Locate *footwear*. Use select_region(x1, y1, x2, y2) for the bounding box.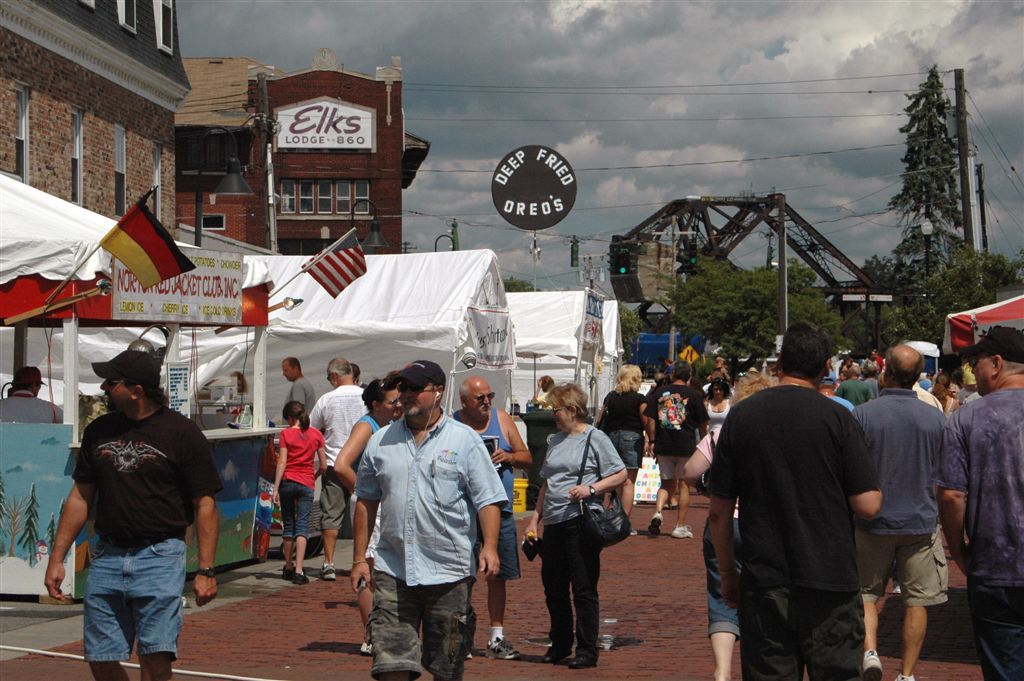
select_region(284, 561, 307, 586).
